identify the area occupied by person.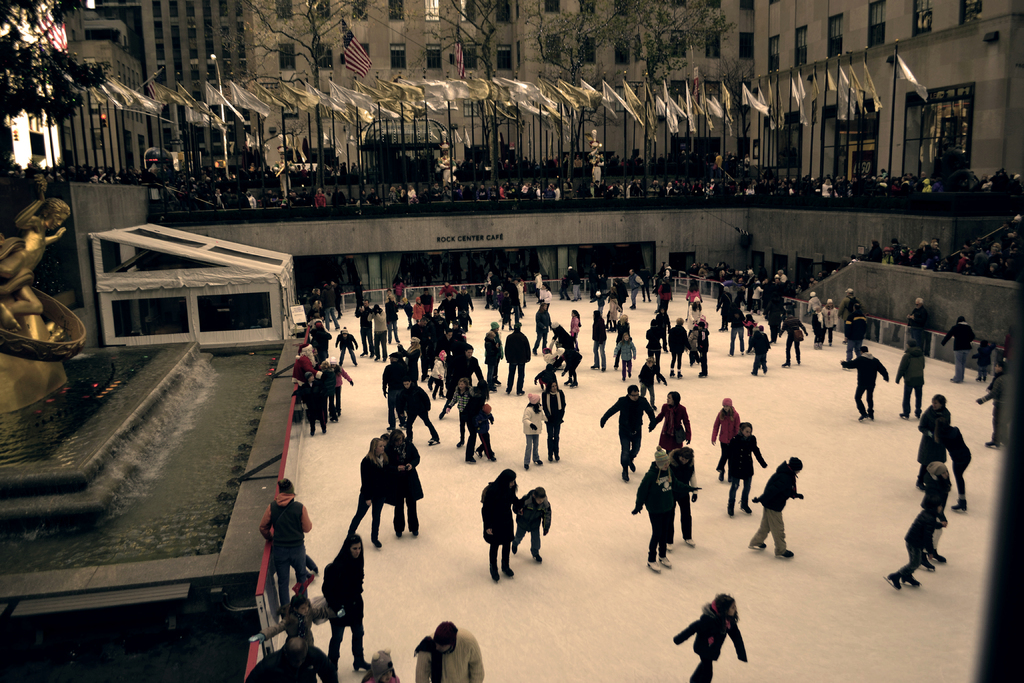
Area: [x1=366, y1=305, x2=387, y2=361].
